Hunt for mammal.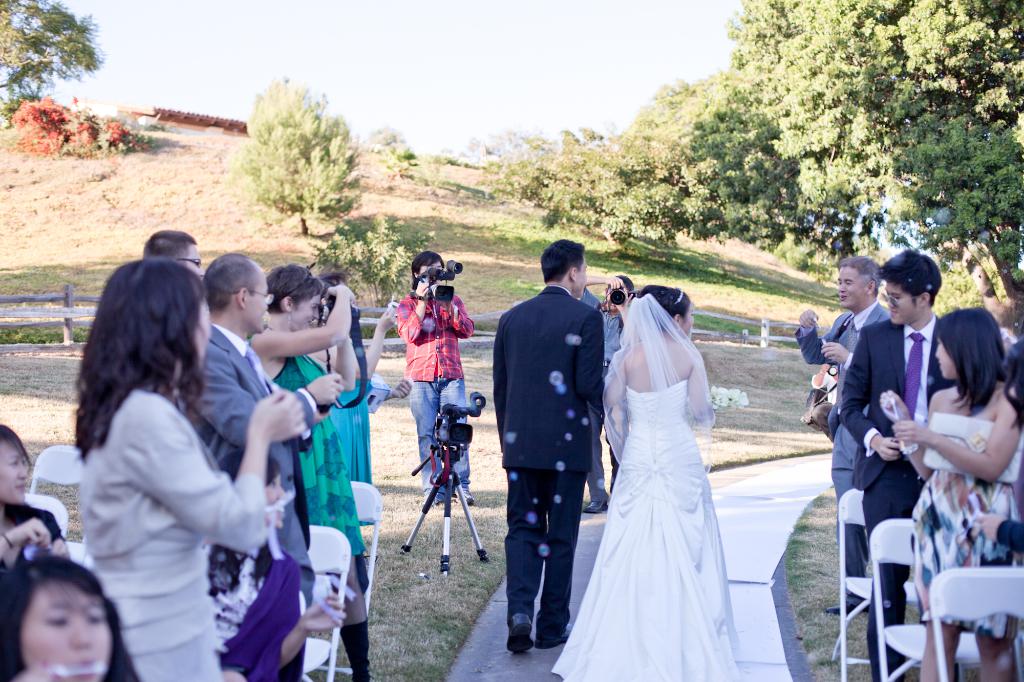
Hunted down at 577,274,636,512.
